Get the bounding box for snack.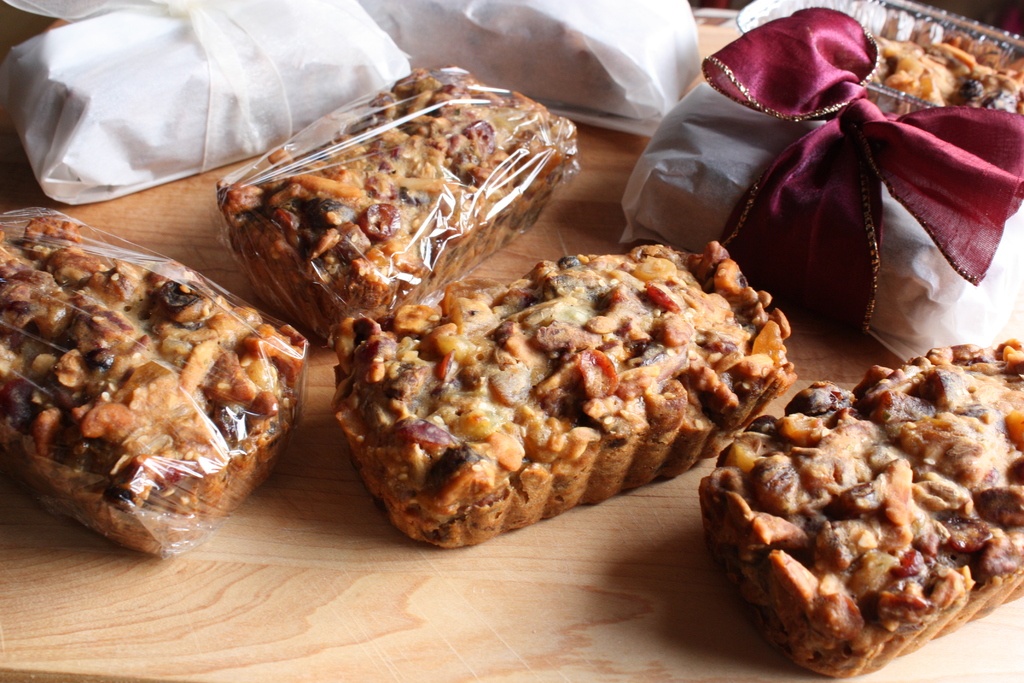
218/70/596/318.
